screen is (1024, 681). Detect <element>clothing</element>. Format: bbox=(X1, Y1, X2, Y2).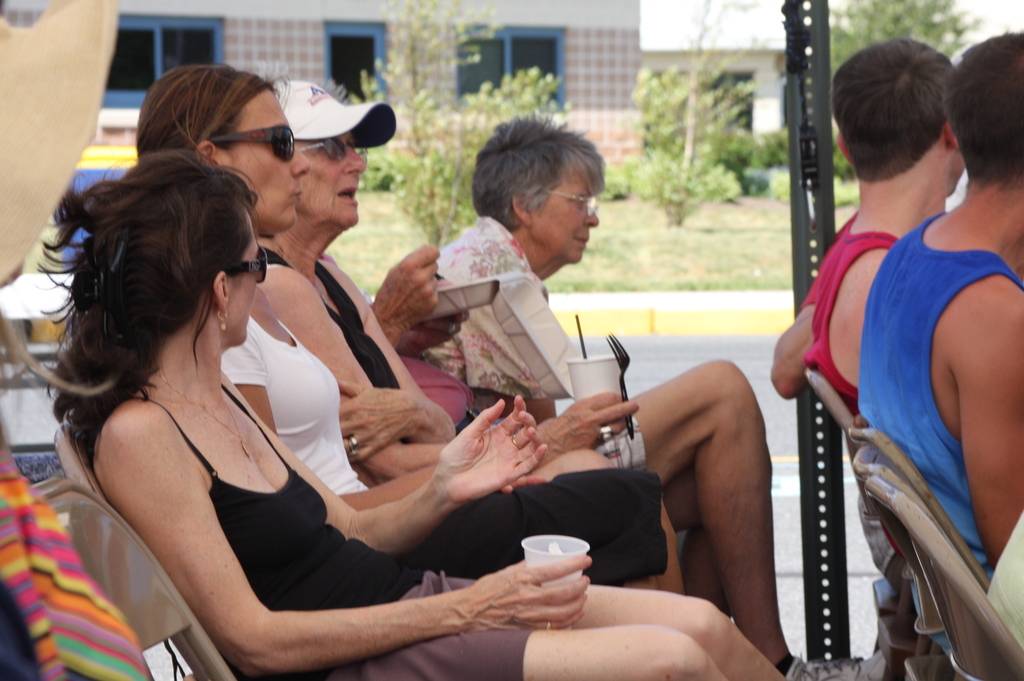
bbox=(262, 248, 406, 445).
